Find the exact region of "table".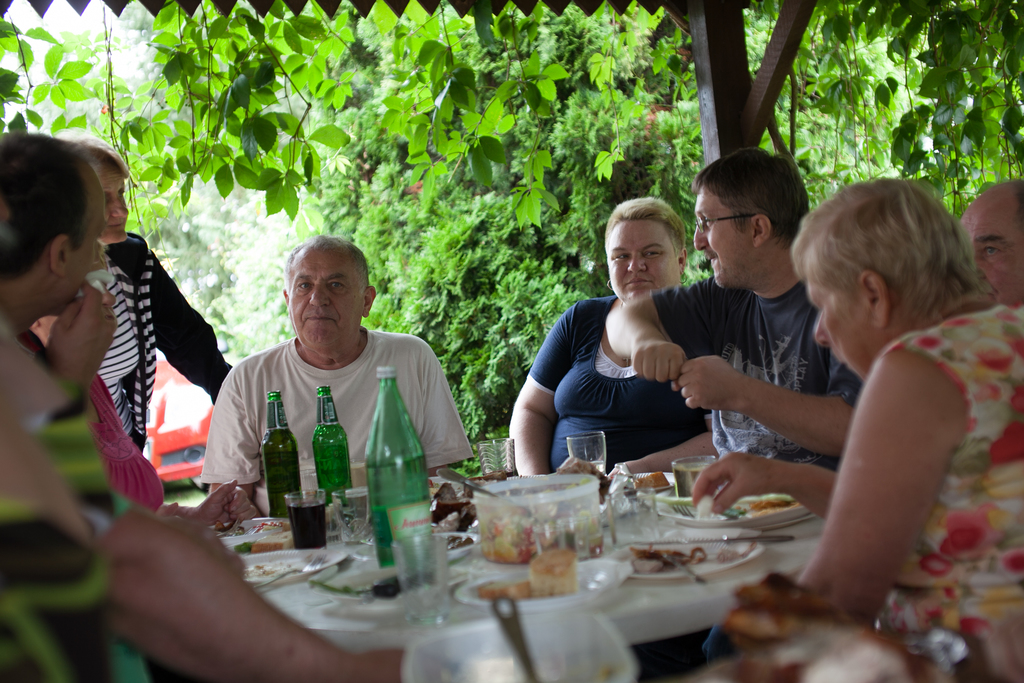
Exact region: x1=195 y1=465 x2=825 y2=682.
